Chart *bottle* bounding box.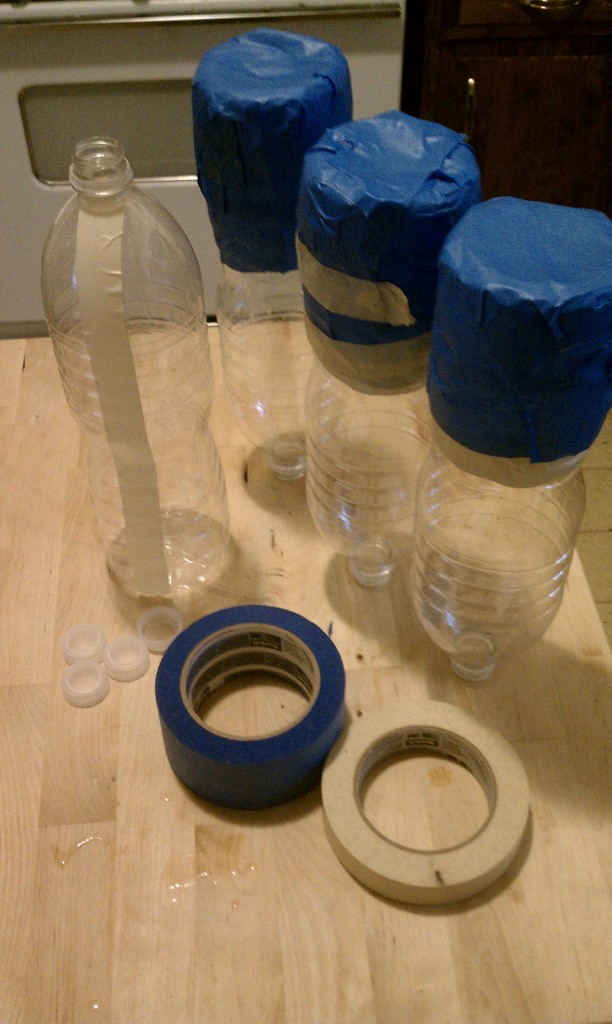
Charted: x1=189 y1=30 x2=350 y2=471.
